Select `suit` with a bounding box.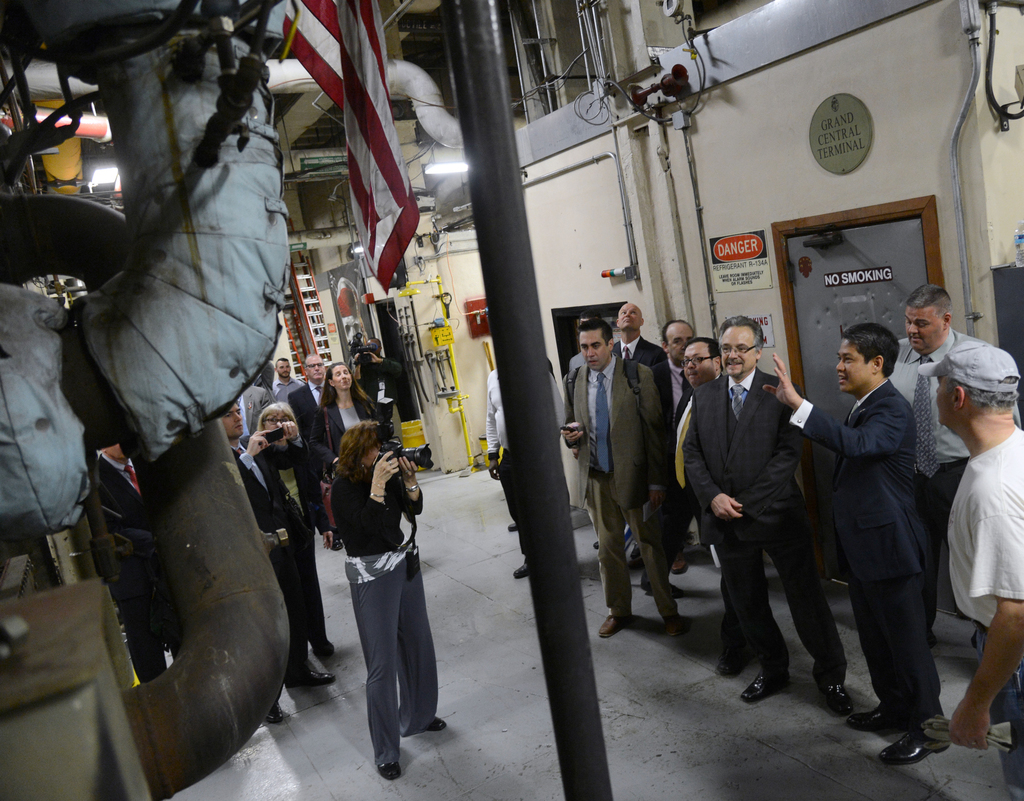
box=[561, 356, 669, 616].
